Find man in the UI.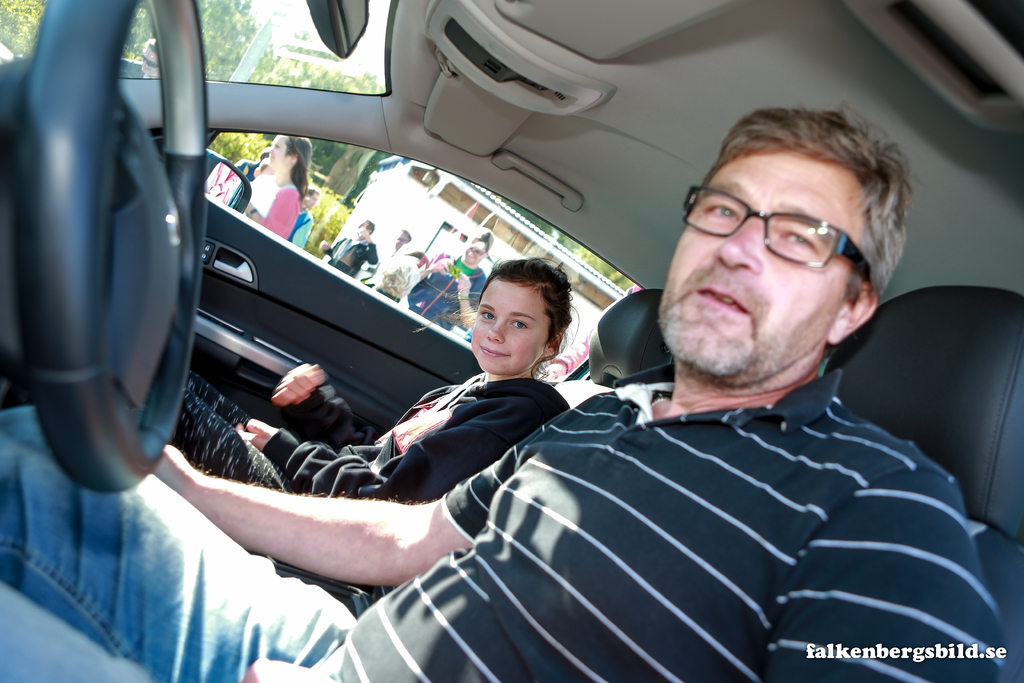
UI element at 3, 98, 1008, 682.
